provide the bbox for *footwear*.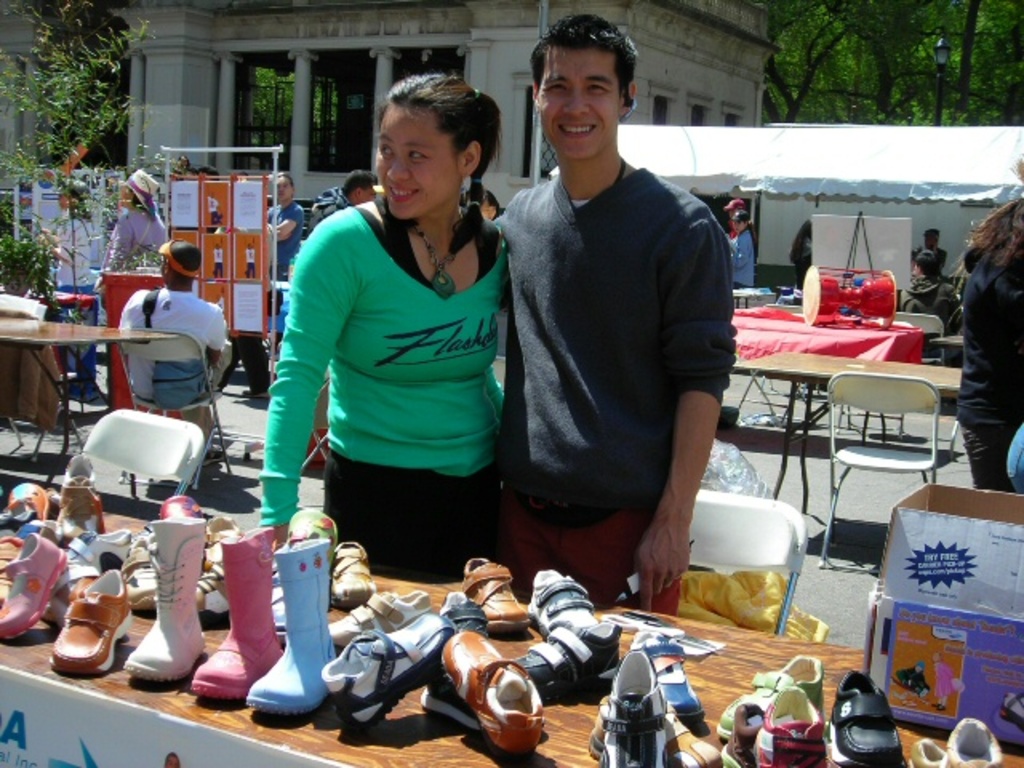
{"left": 523, "top": 571, "right": 602, "bottom": 642}.
